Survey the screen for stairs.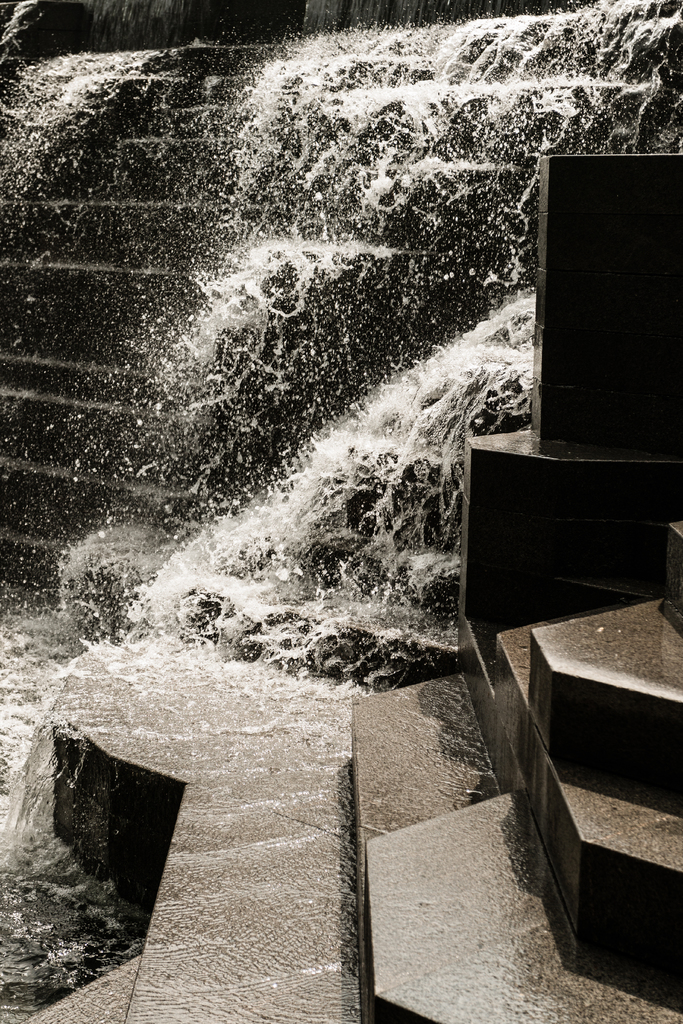
Survey found: bbox=(0, 37, 682, 679).
